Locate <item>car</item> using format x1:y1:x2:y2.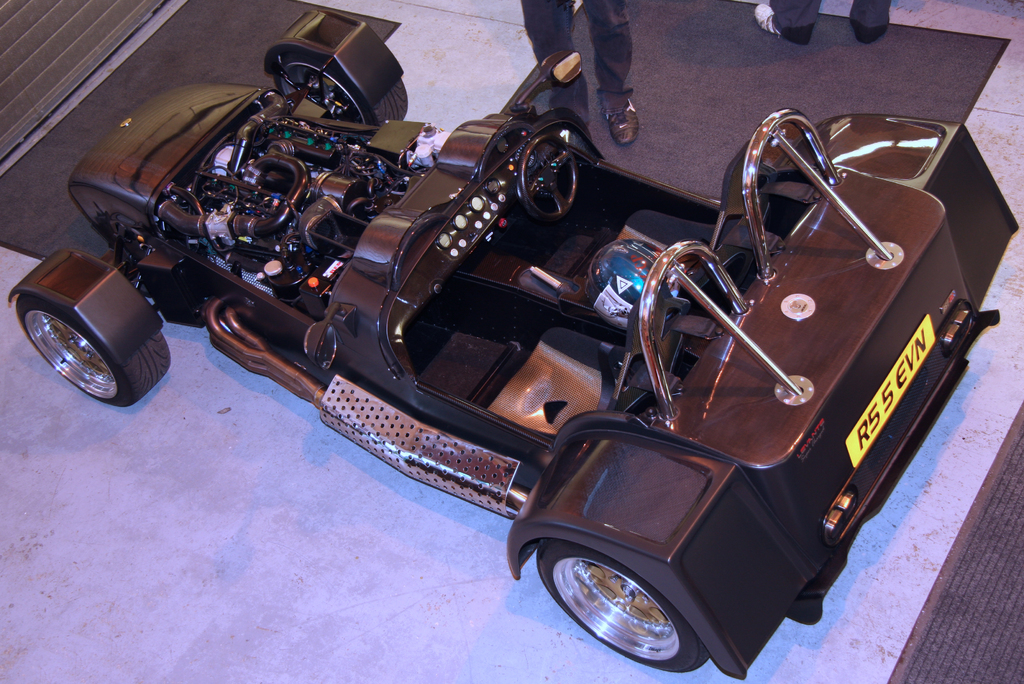
6:8:1021:682.
